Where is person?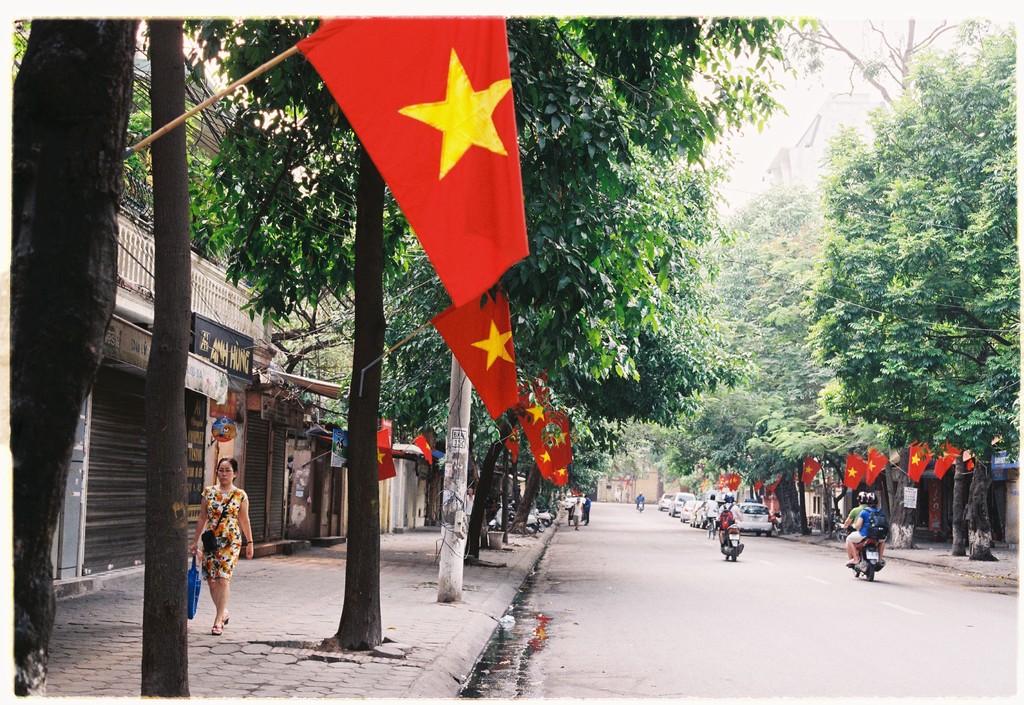
box=[700, 492, 720, 539].
